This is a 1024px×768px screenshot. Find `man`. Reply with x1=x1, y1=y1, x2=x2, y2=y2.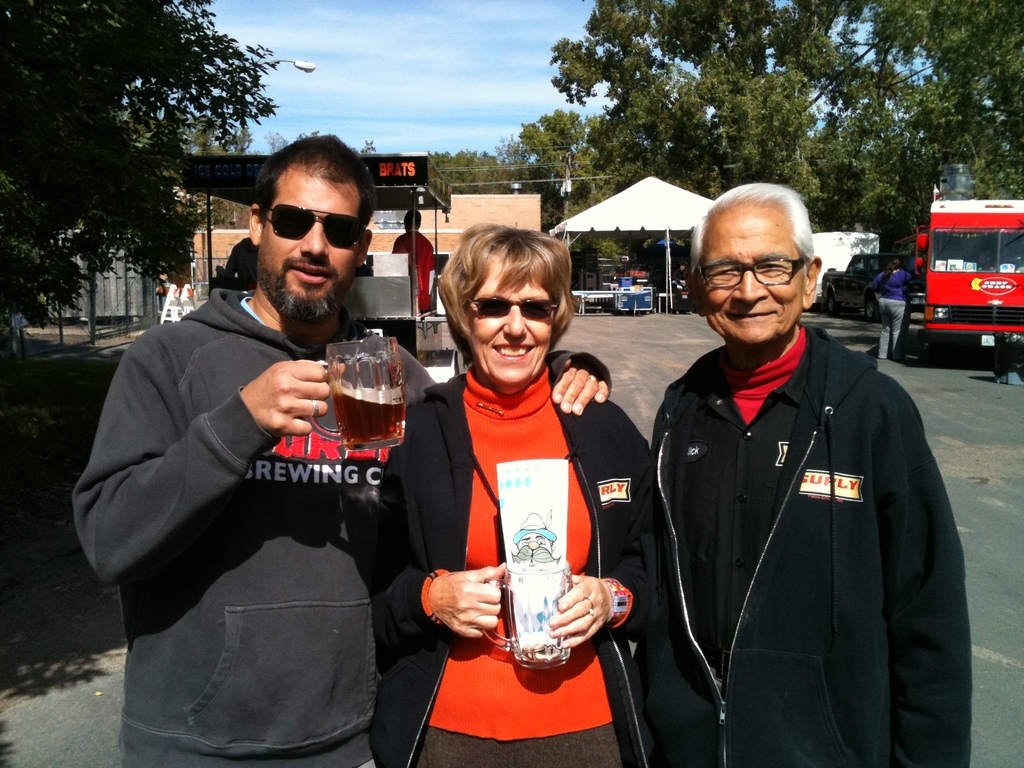
x1=380, y1=204, x2=438, y2=315.
